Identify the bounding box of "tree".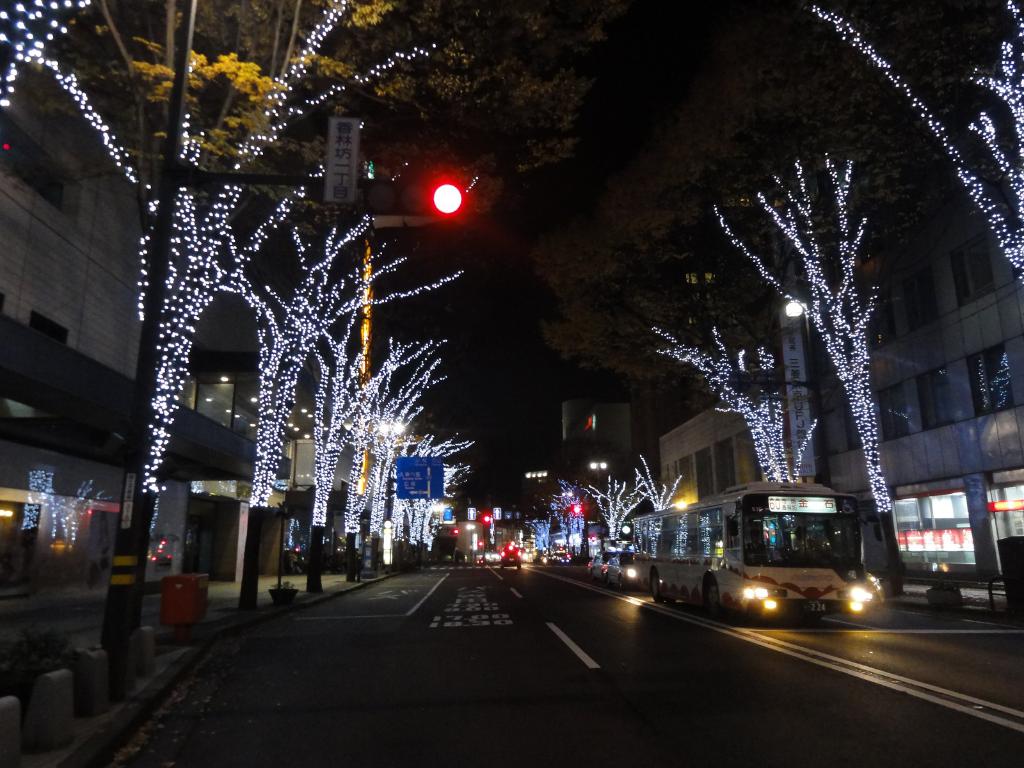
<bbox>797, 0, 1023, 291</bbox>.
